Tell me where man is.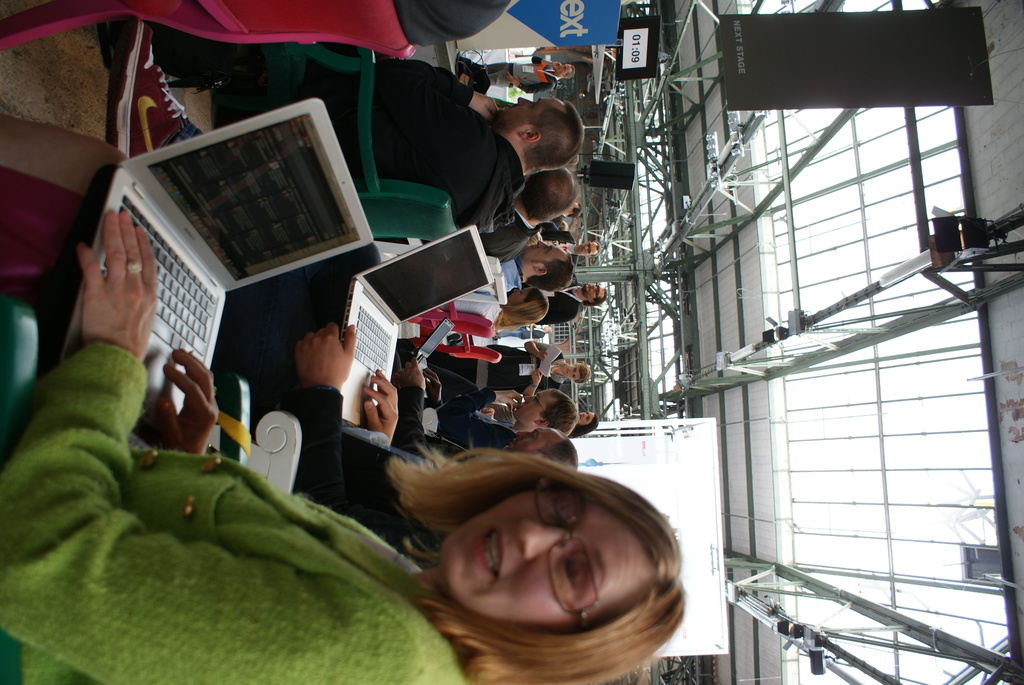
man is at BBox(474, 166, 580, 266).
